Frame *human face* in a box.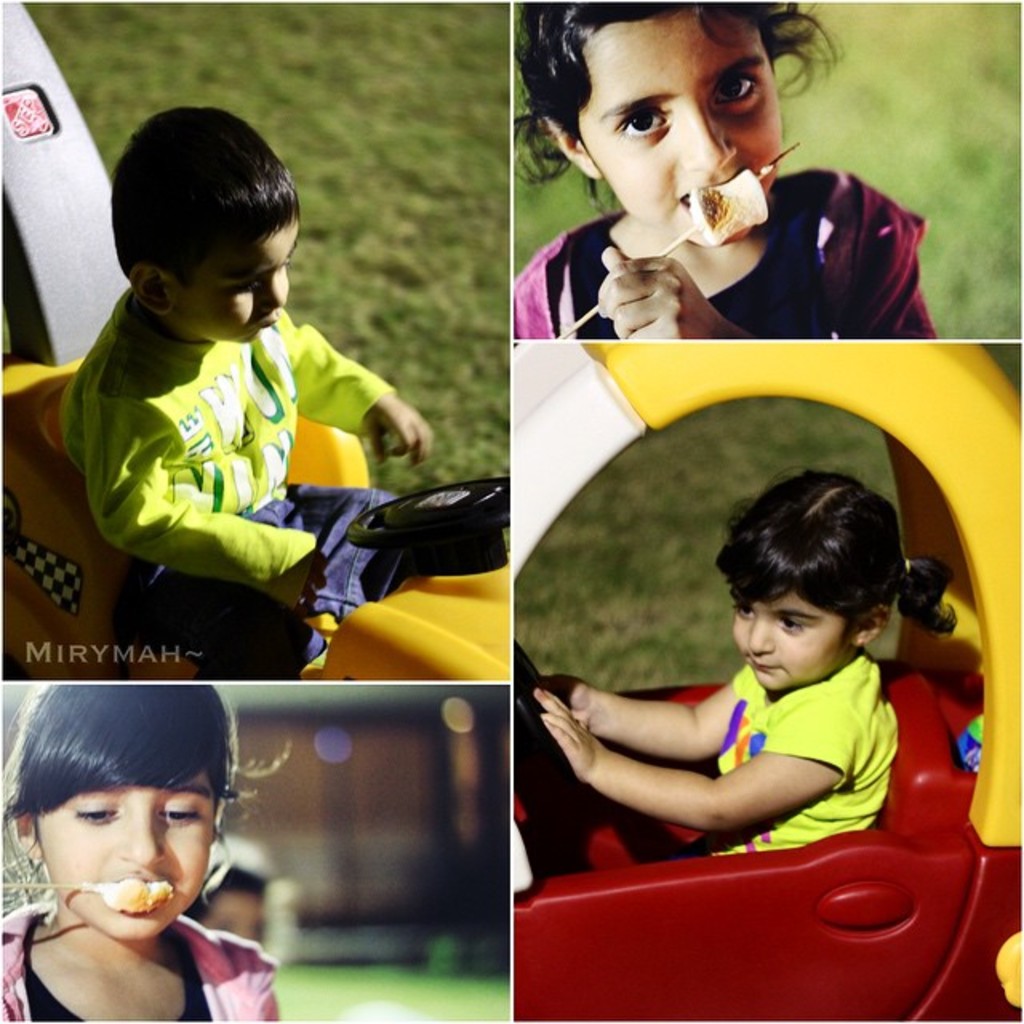
{"x1": 43, "y1": 768, "x2": 213, "y2": 949}.
